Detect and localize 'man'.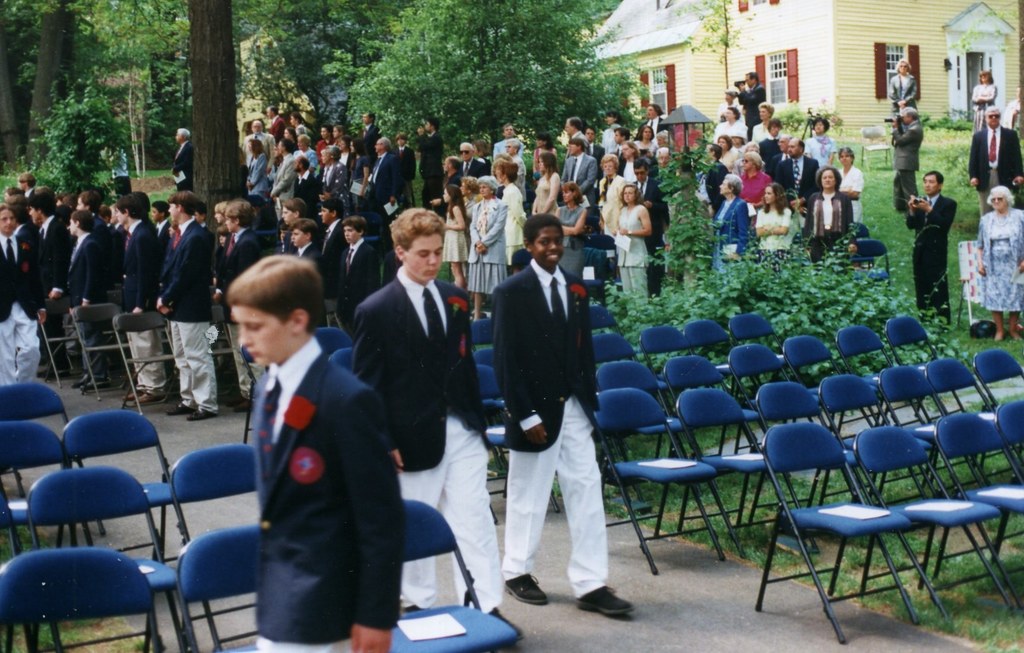
Localized at [x1=892, y1=106, x2=924, y2=212].
